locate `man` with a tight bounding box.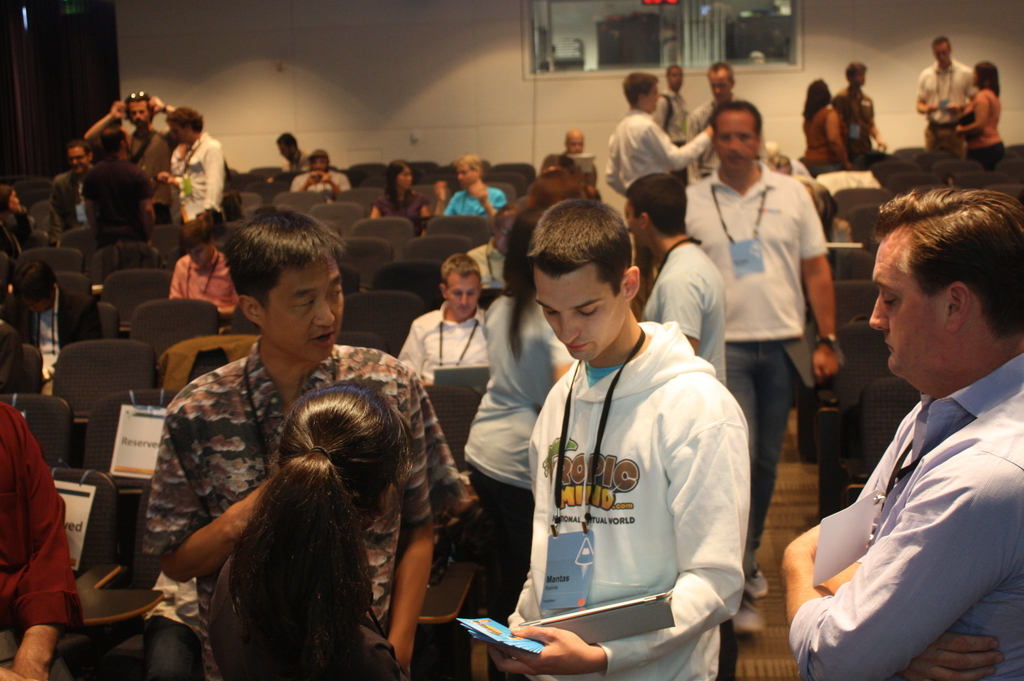
box=[80, 90, 165, 207].
